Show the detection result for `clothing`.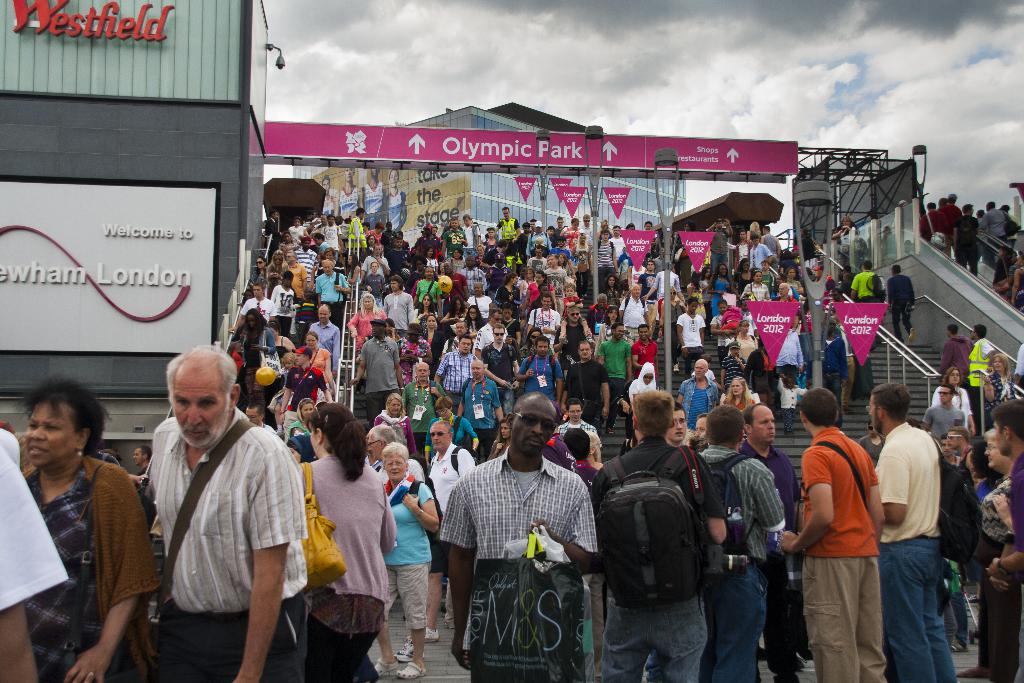
x1=927 y1=403 x2=980 y2=441.
